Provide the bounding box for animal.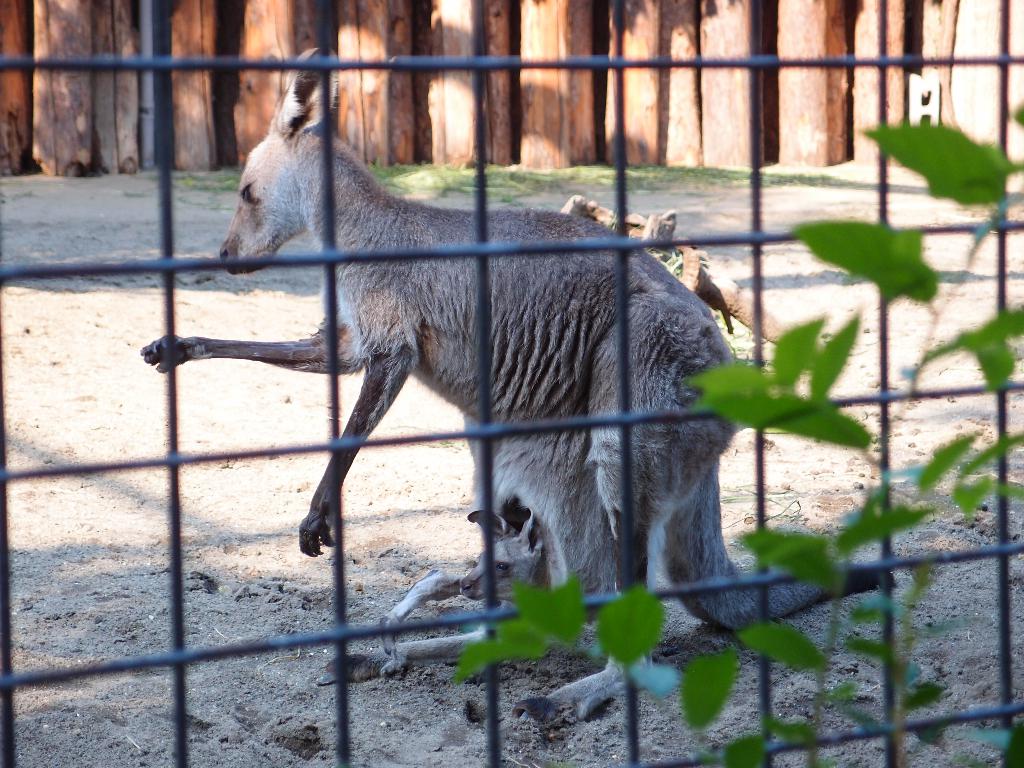
{"left": 373, "top": 508, "right": 570, "bottom": 673}.
